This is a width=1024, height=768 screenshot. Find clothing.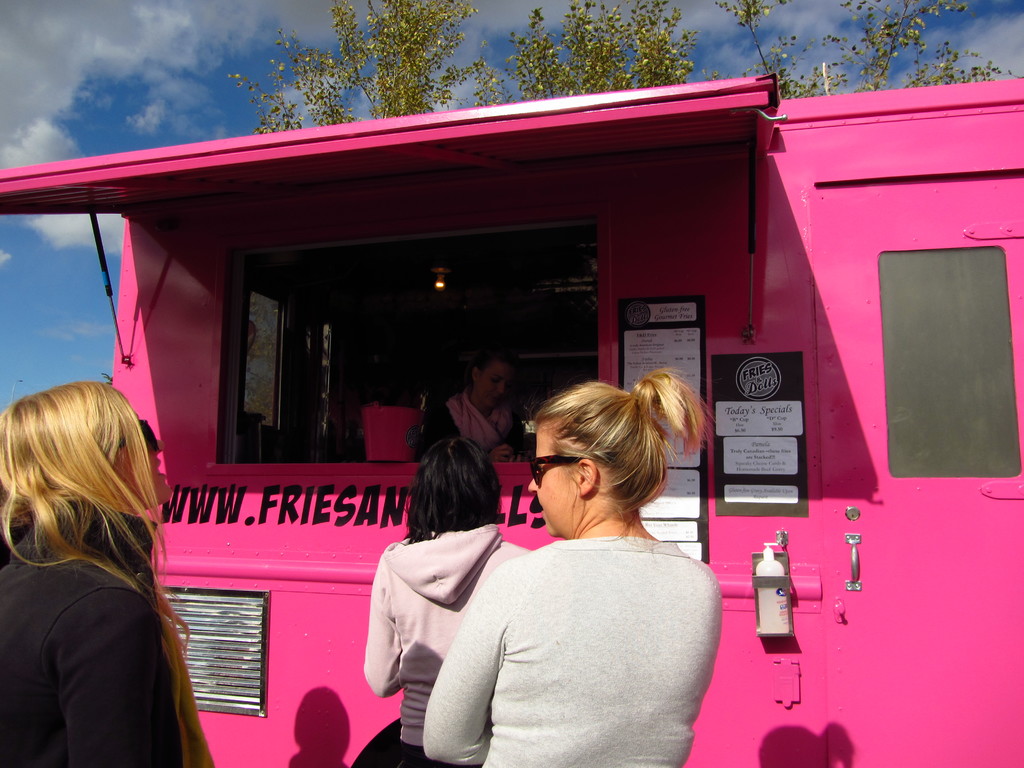
Bounding box: 415,531,730,767.
